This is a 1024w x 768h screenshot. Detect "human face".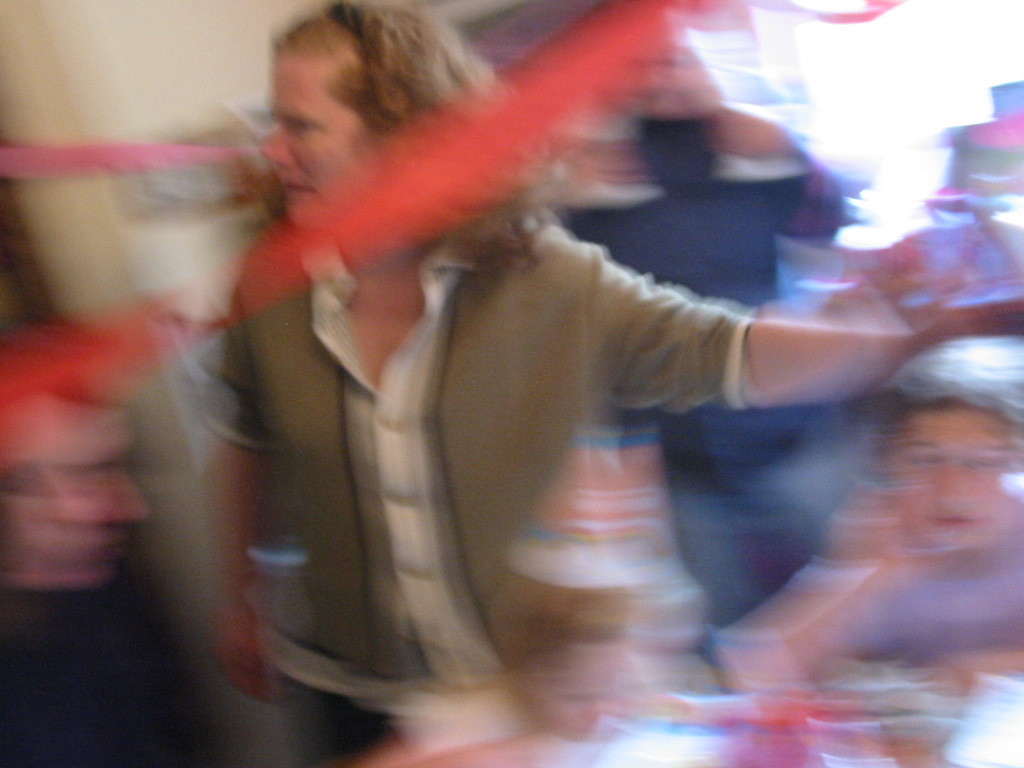
crop(259, 56, 380, 226).
